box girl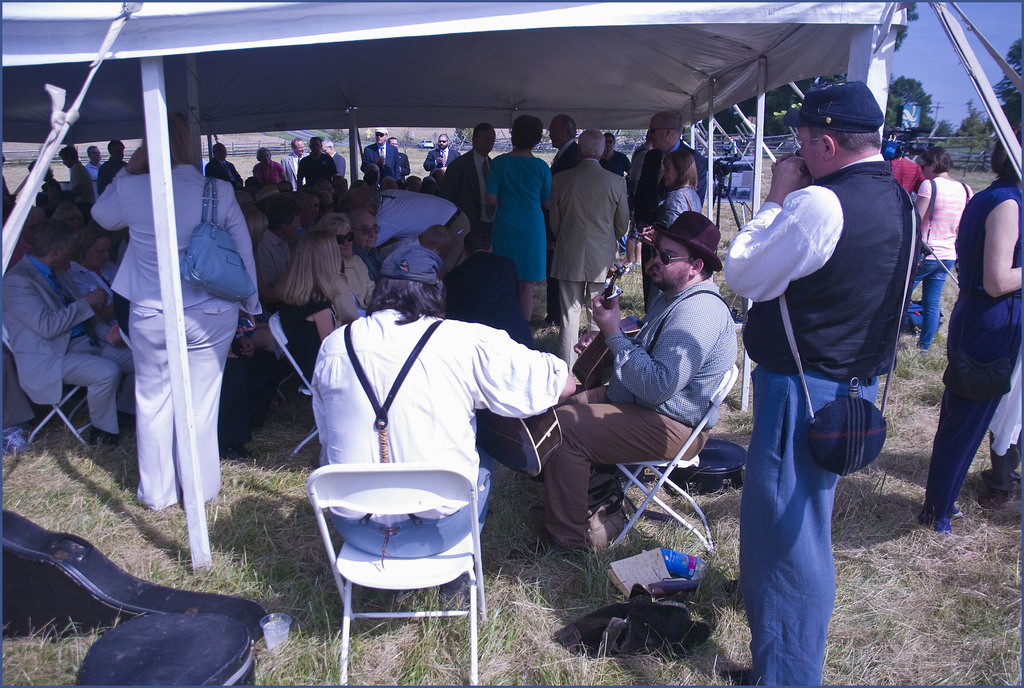
915 122 1023 527
